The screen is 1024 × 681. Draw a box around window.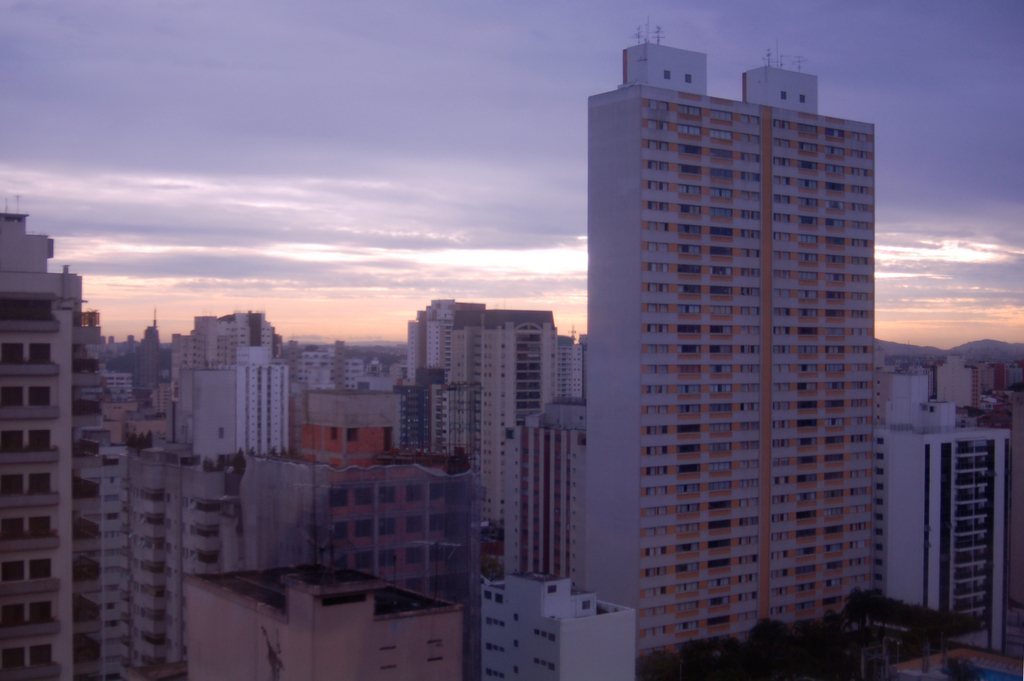
box(852, 167, 870, 177).
